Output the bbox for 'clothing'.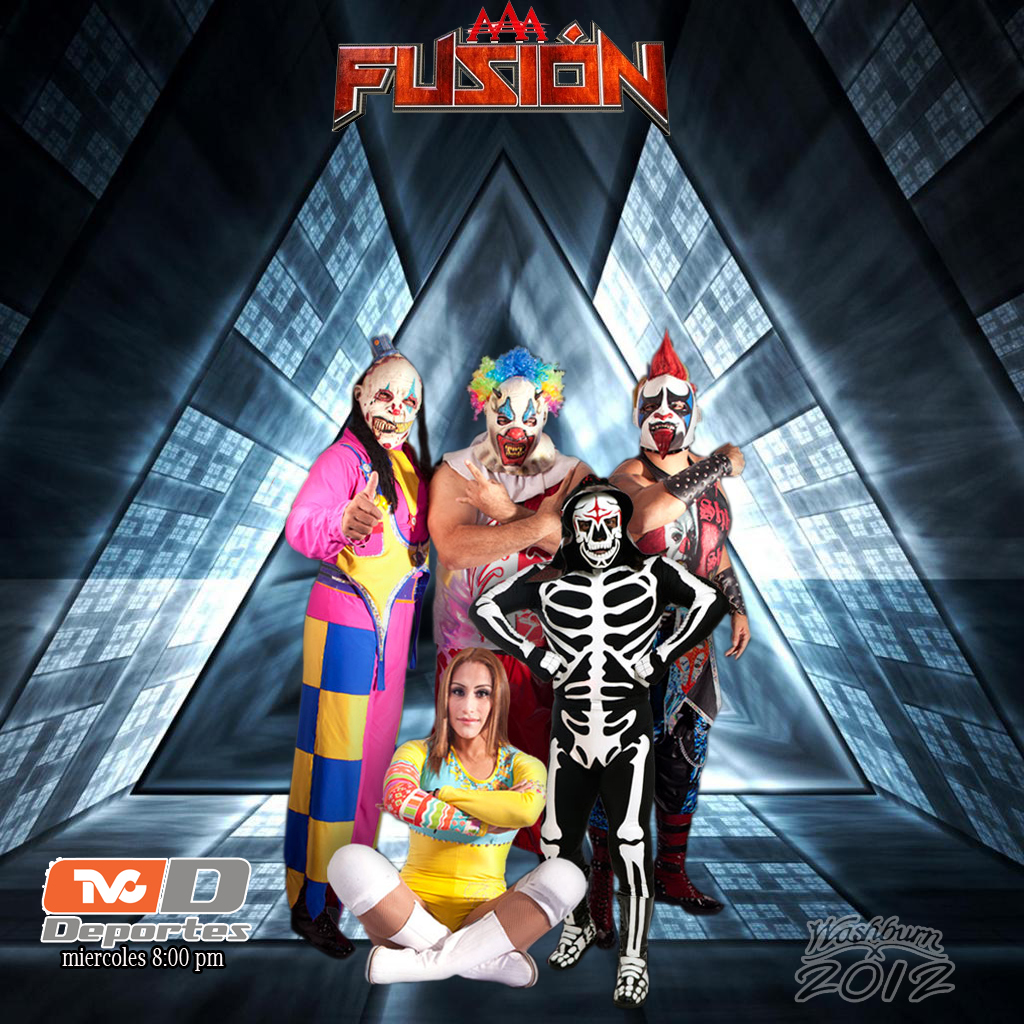
(620,456,746,942).
